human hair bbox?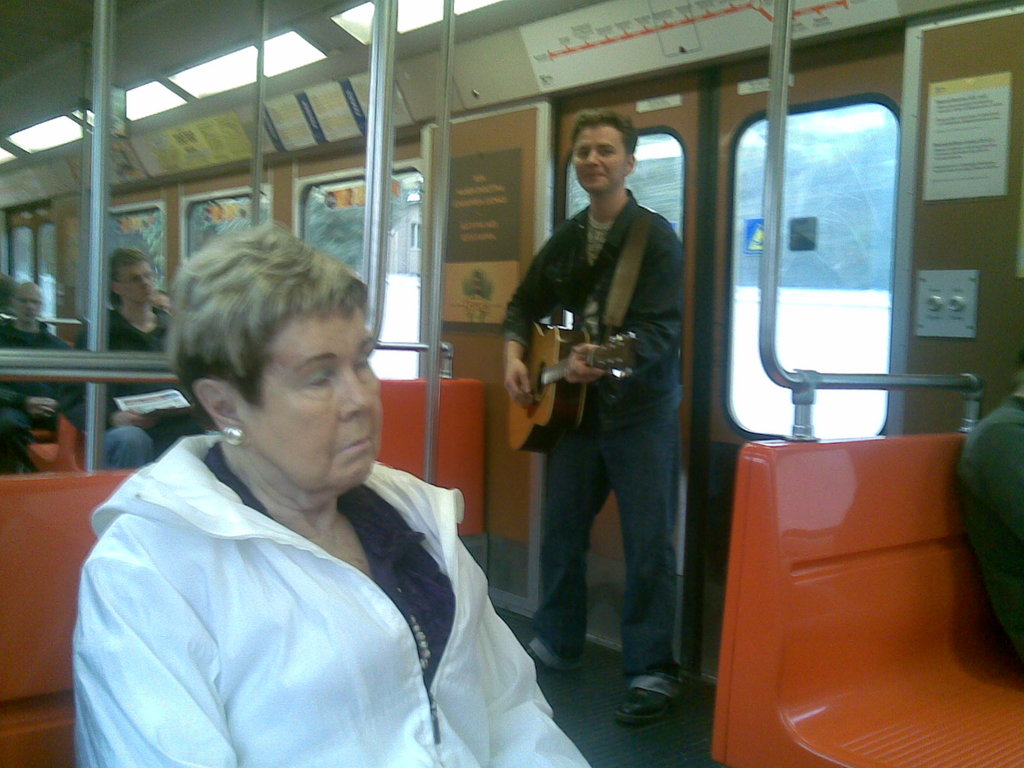
(x1=108, y1=248, x2=148, y2=316)
